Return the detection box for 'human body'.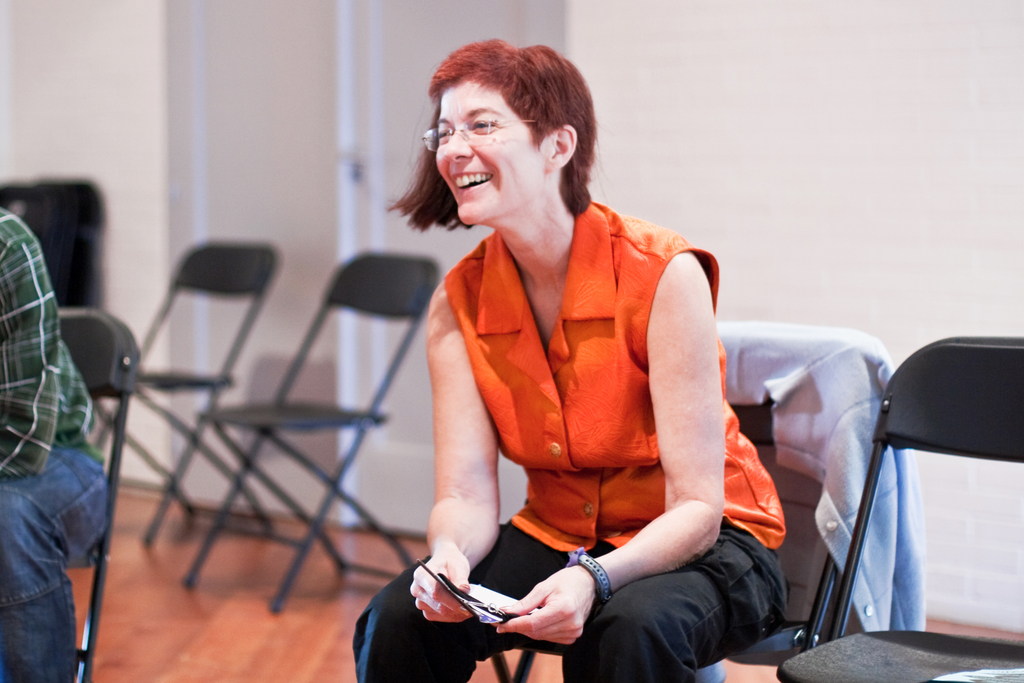
box=[0, 208, 109, 680].
